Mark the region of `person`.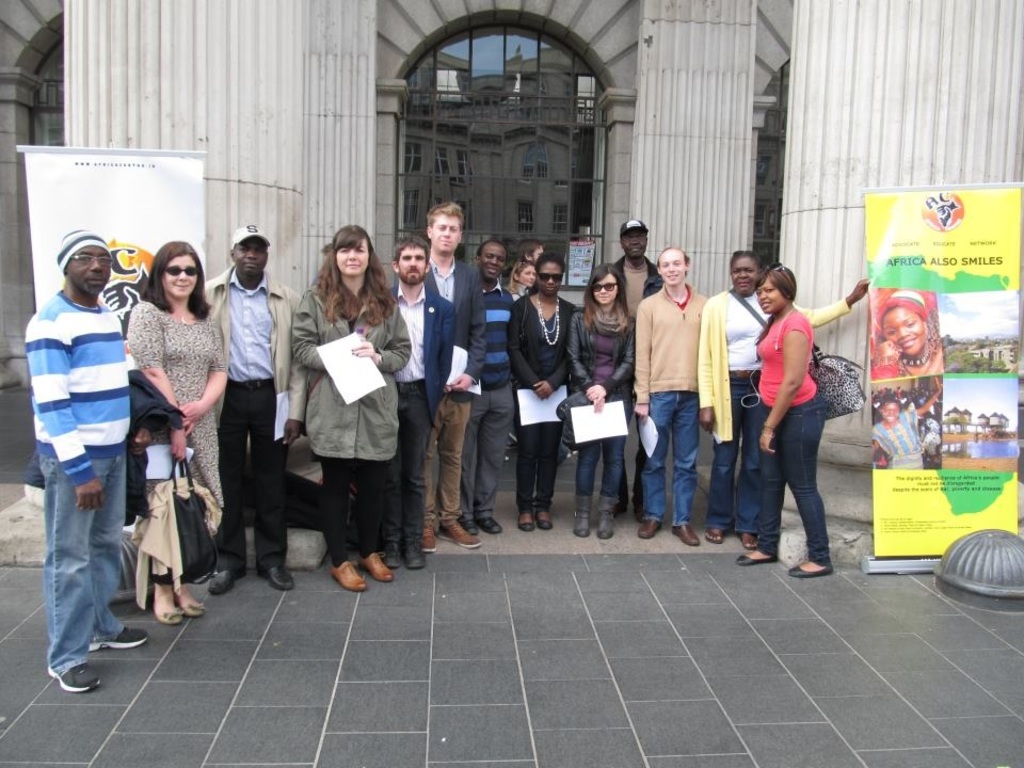
Region: pyautogui.locateOnScreen(507, 261, 537, 304).
